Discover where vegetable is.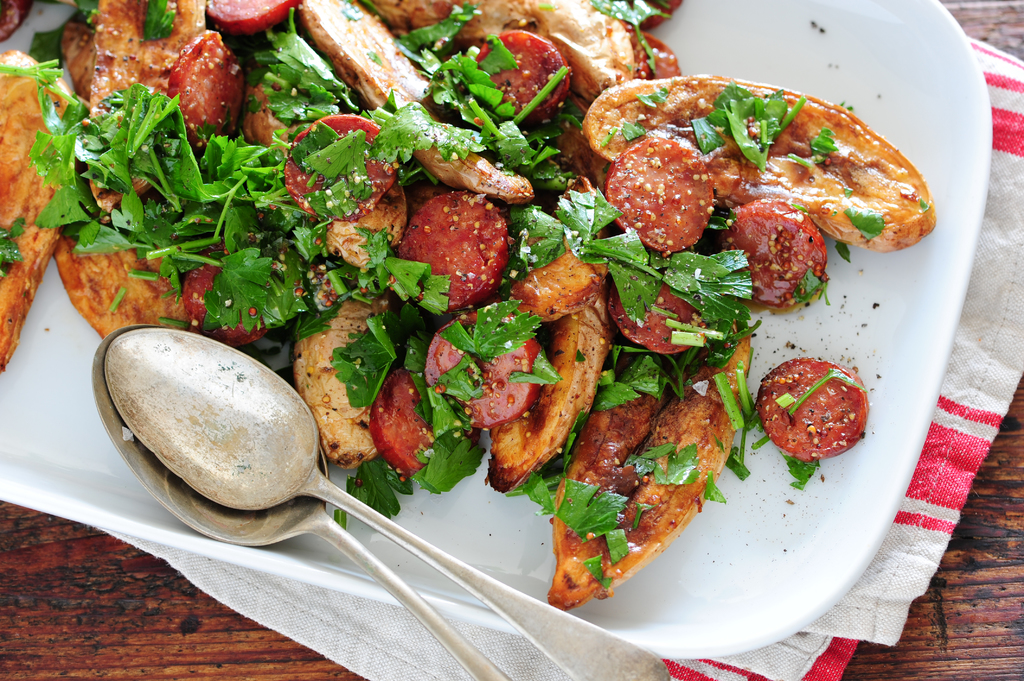
Discovered at <box>811,130,837,152</box>.
